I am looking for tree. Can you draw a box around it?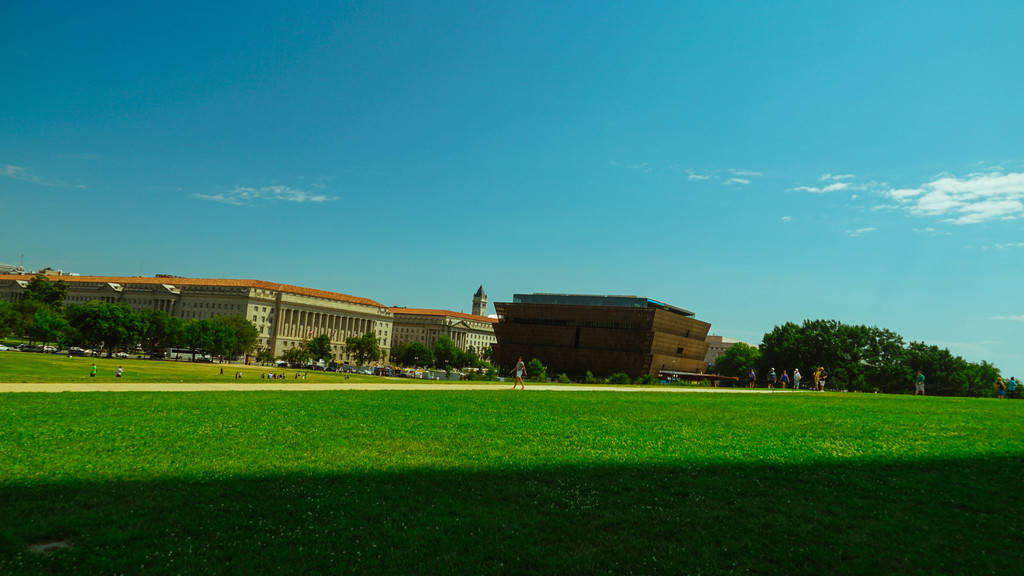
Sure, the bounding box is bbox(393, 340, 437, 369).
